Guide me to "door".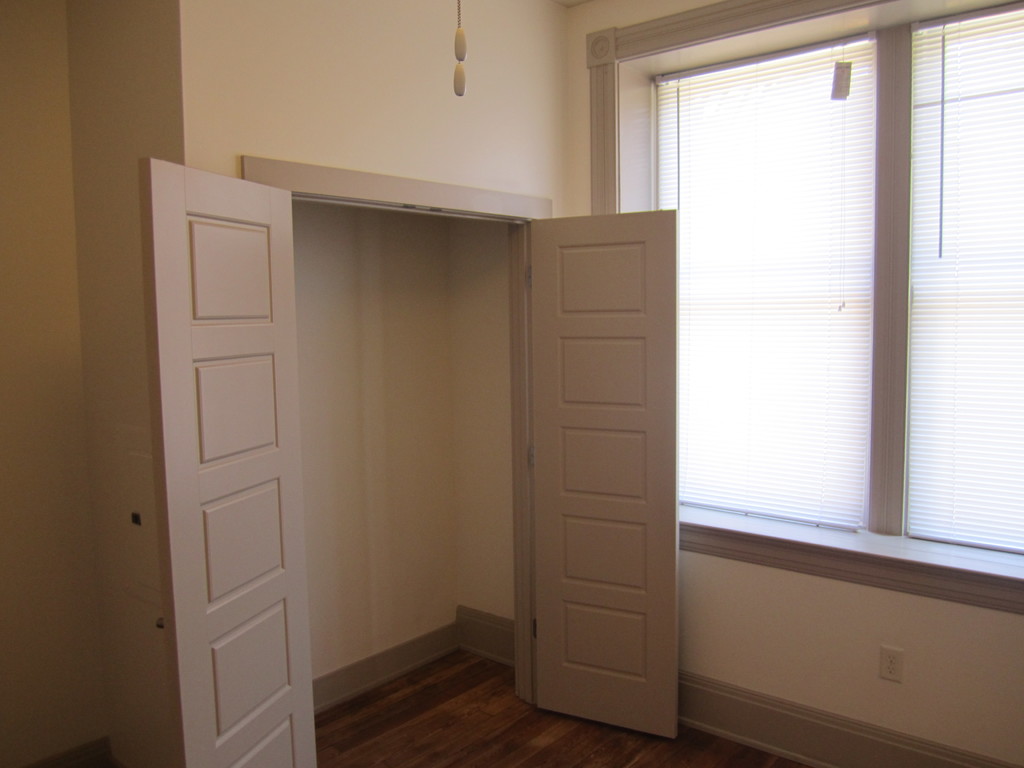
Guidance: left=144, top=156, right=320, bottom=767.
